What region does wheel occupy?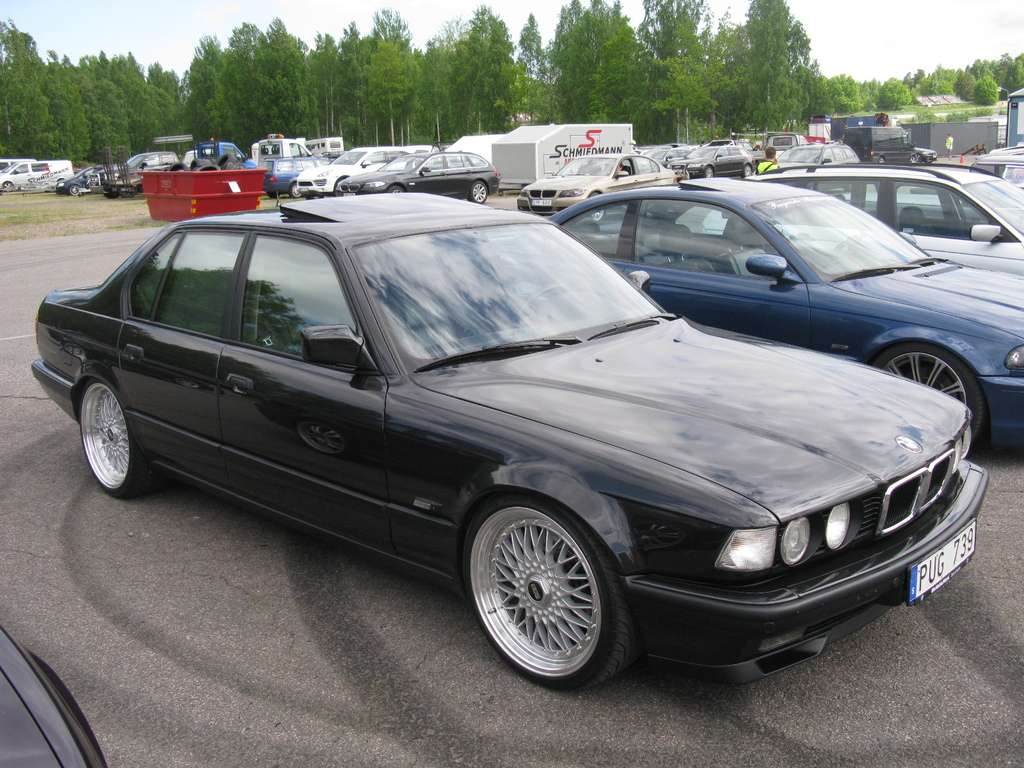
{"x1": 266, "y1": 190, "x2": 280, "y2": 198}.
